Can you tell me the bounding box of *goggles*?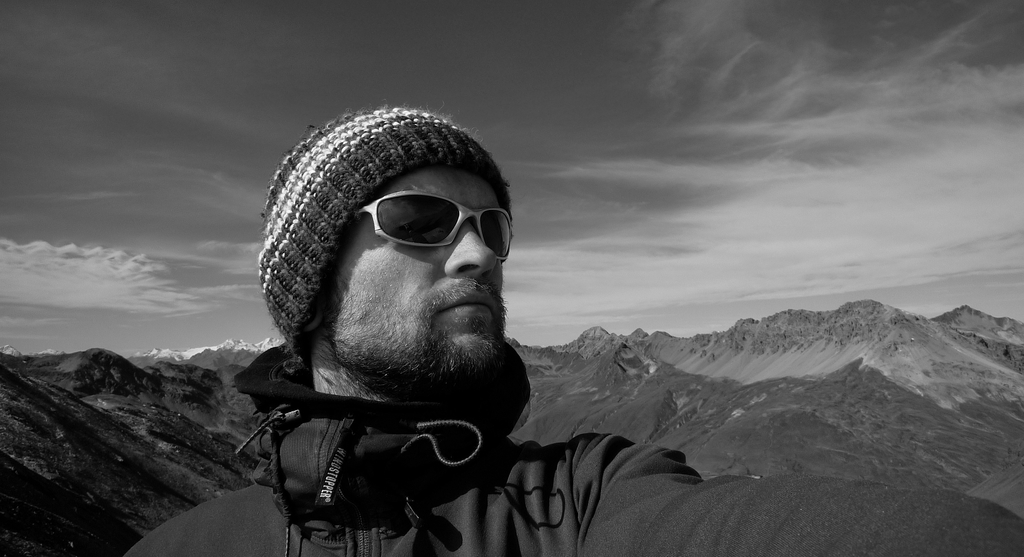
bbox=(352, 191, 518, 270).
